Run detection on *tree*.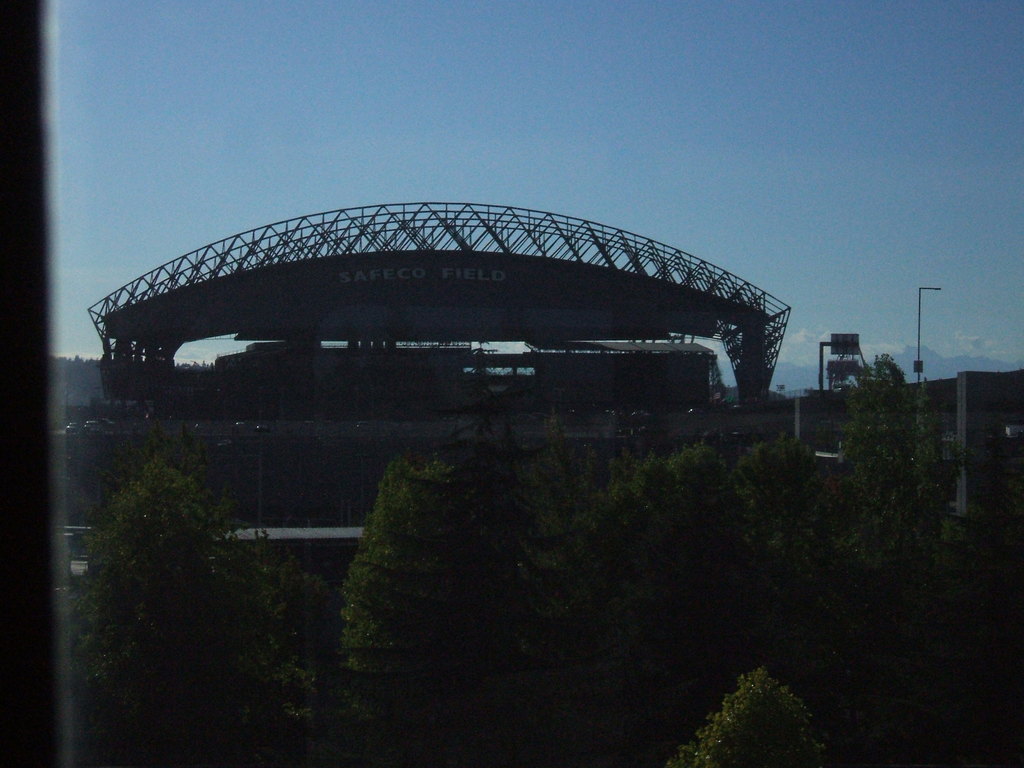
Result: bbox(828, 369, 915, 586).
